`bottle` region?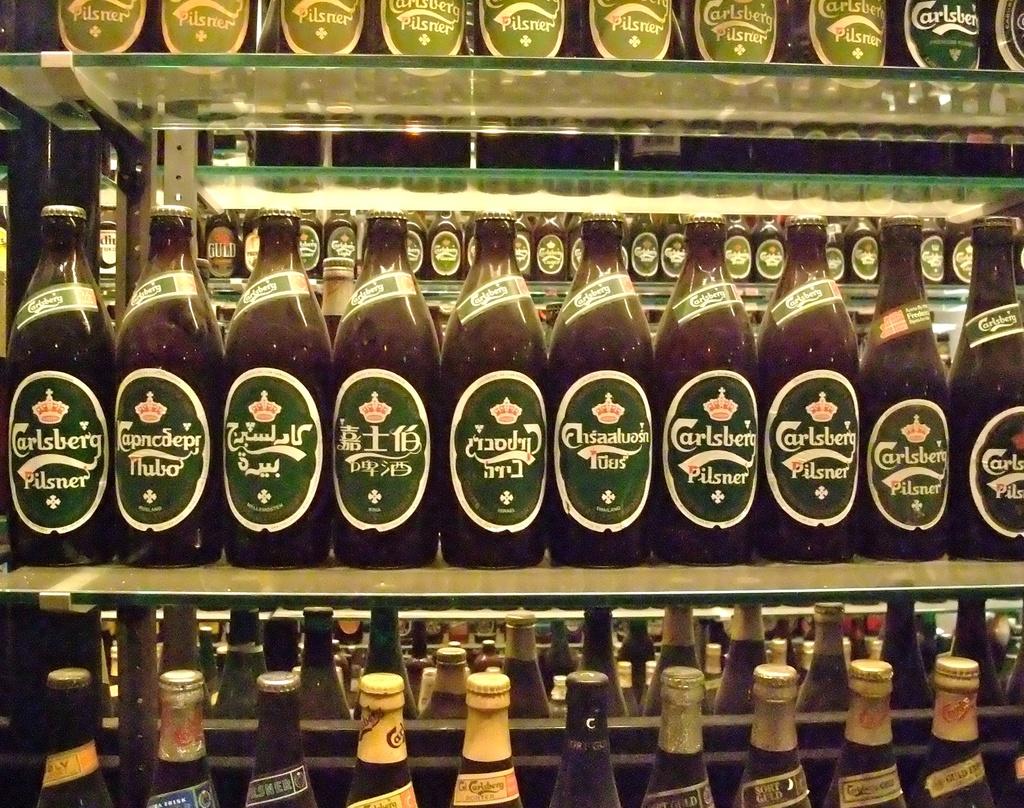
547, 672, 570, 709
